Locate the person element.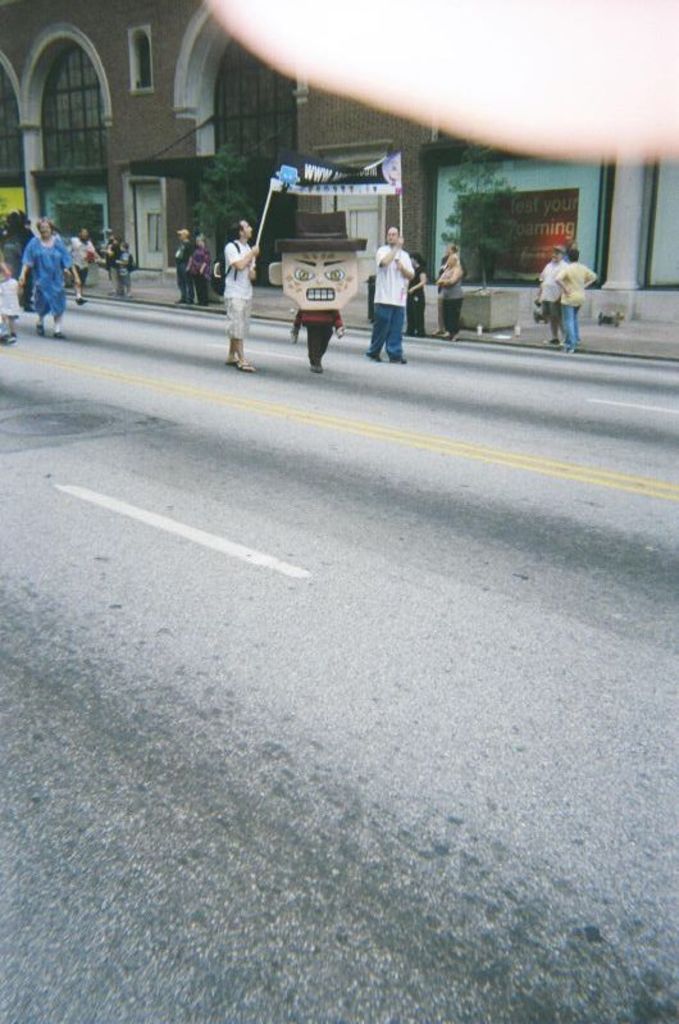
Element bbox: (168,223,190,309).
